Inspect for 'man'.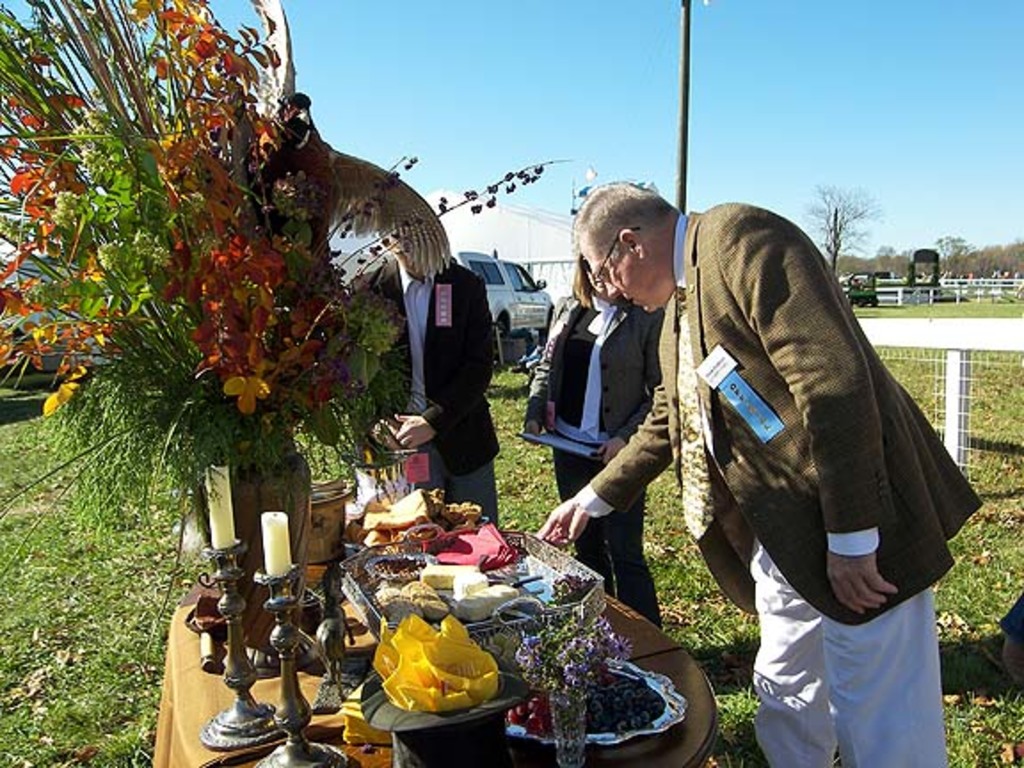
Inspection: bbox=(532, 174, 976, 766).
